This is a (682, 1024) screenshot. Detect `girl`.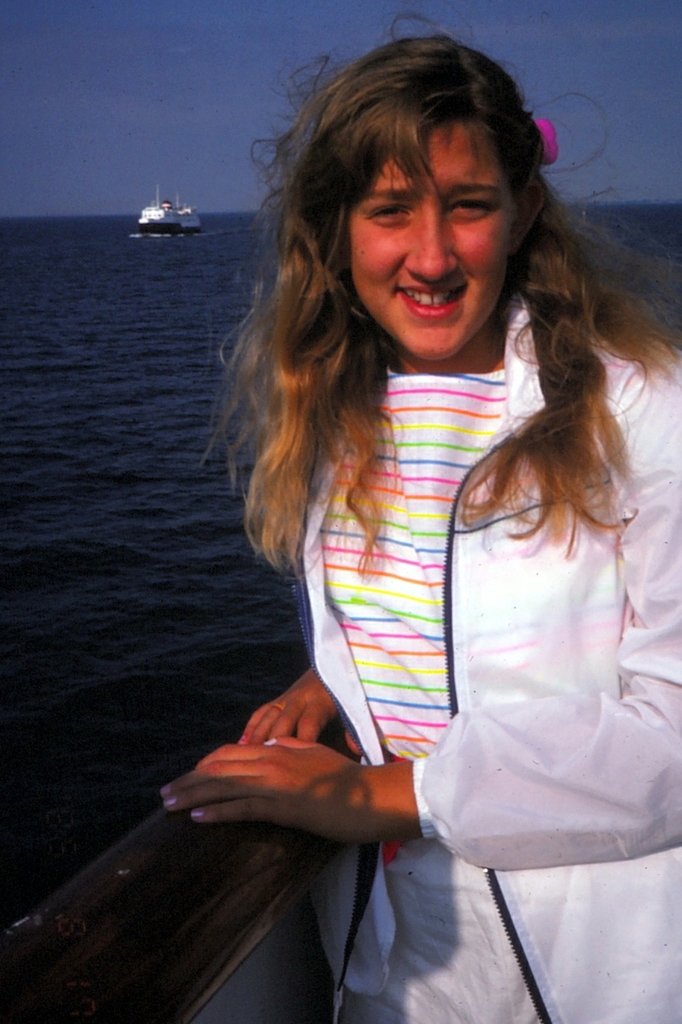
l=154, t=13, r=681, b=1023.
